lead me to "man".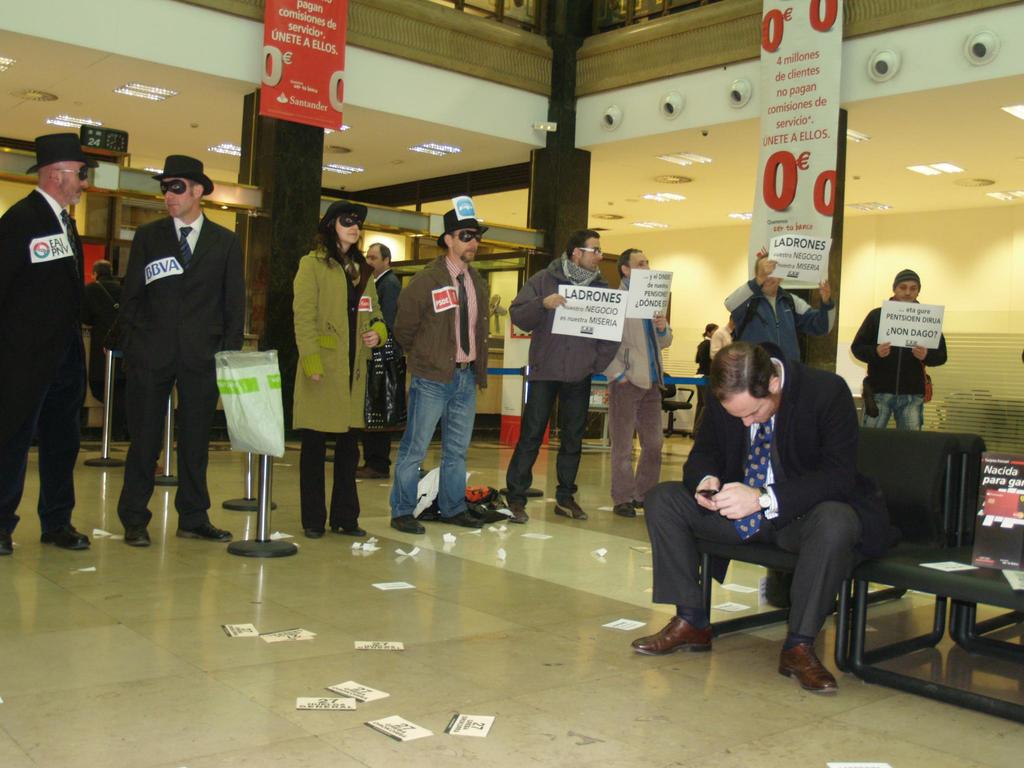
Lead to 0 125 108 551.
